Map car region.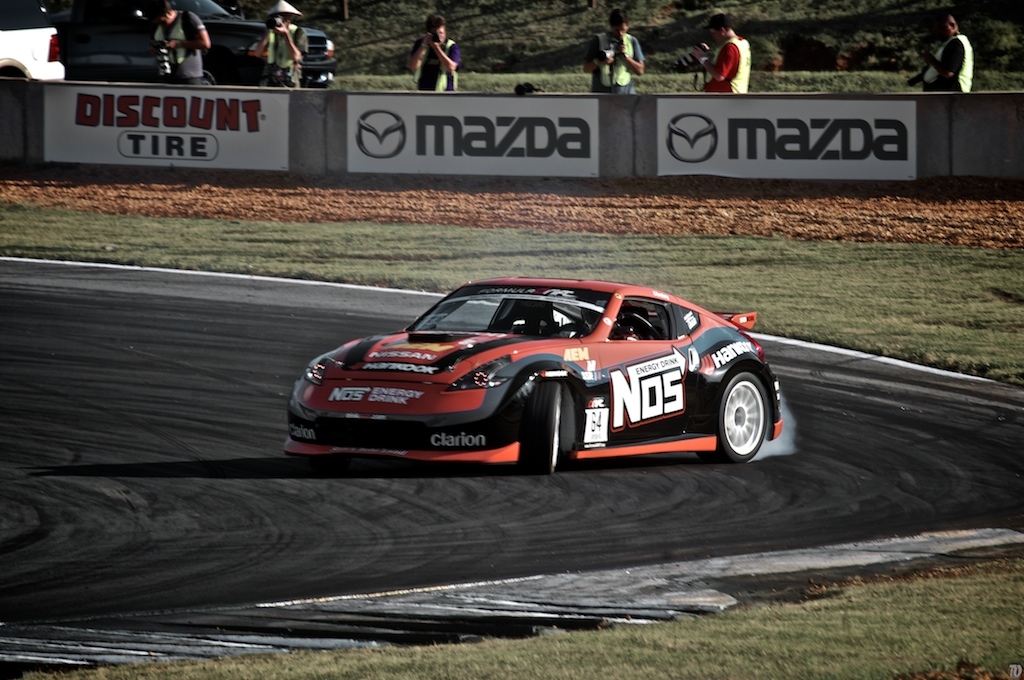
Mapped to box=[0, 0, 70, 79].
